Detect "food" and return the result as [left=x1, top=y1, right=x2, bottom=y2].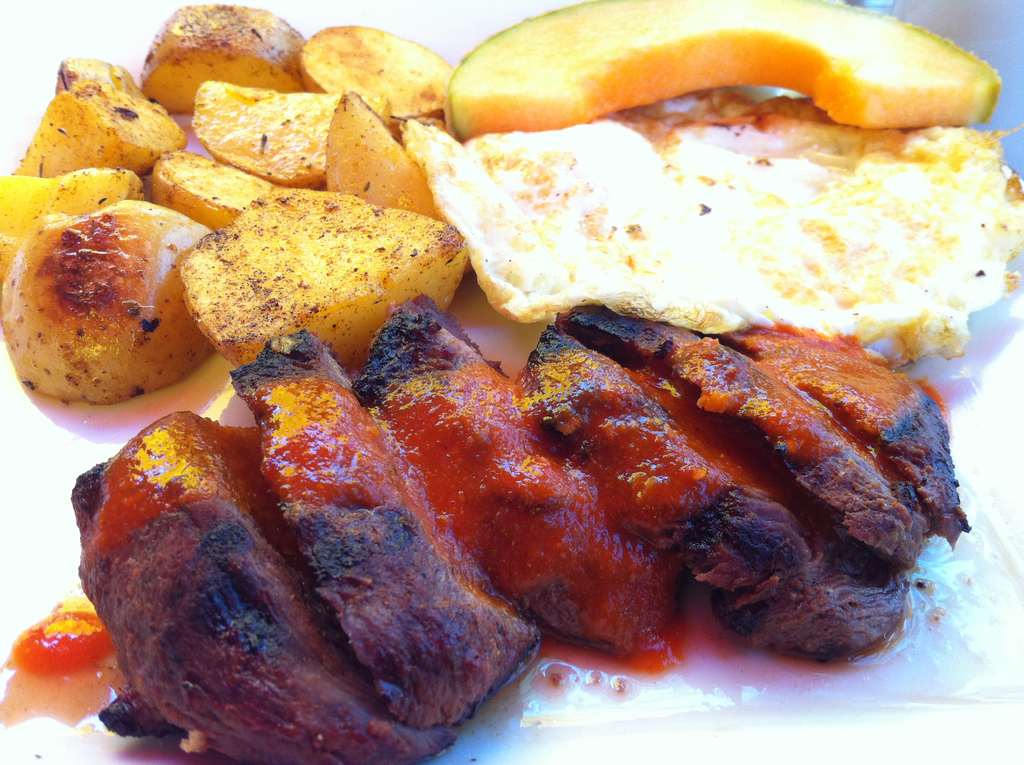
[left=0, top=0, right=1023, bottom=663].
